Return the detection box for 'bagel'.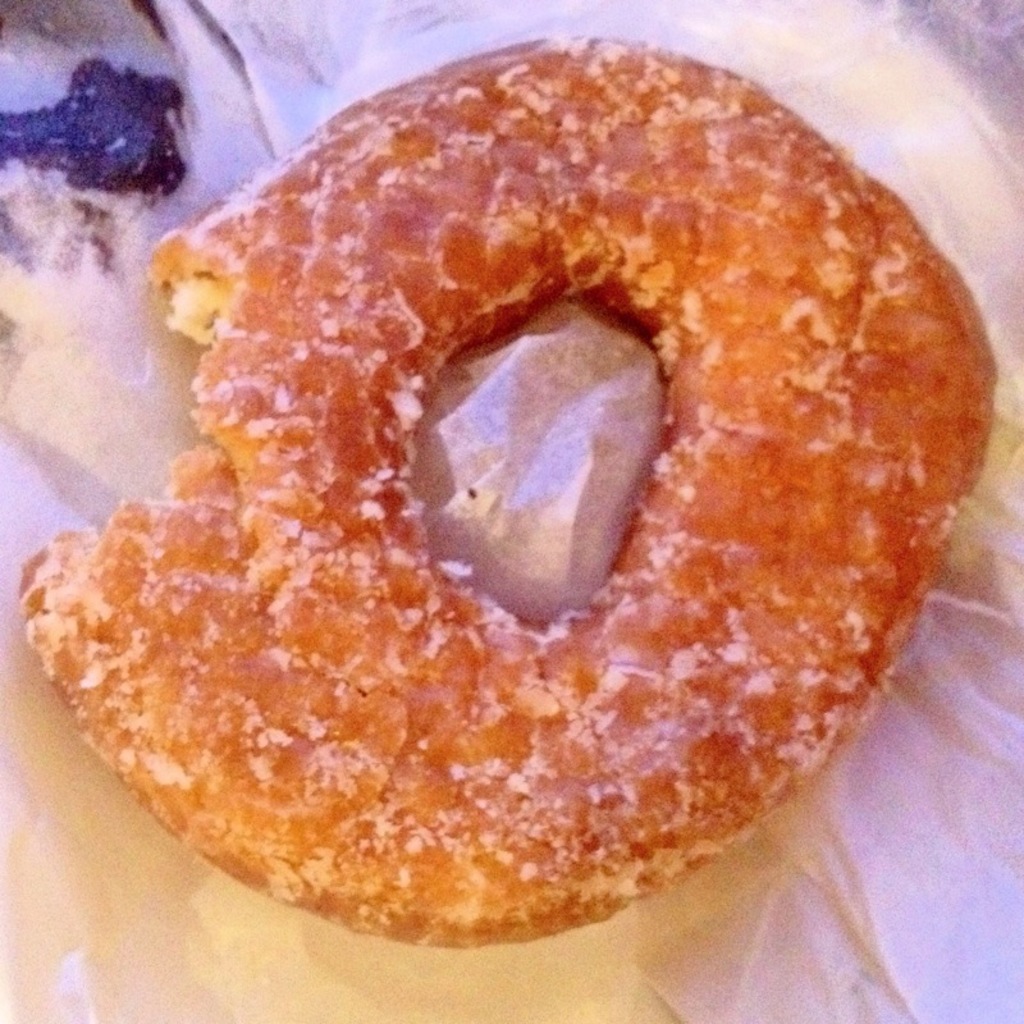
(left=15, top=32, right=1004, bottom=955).
